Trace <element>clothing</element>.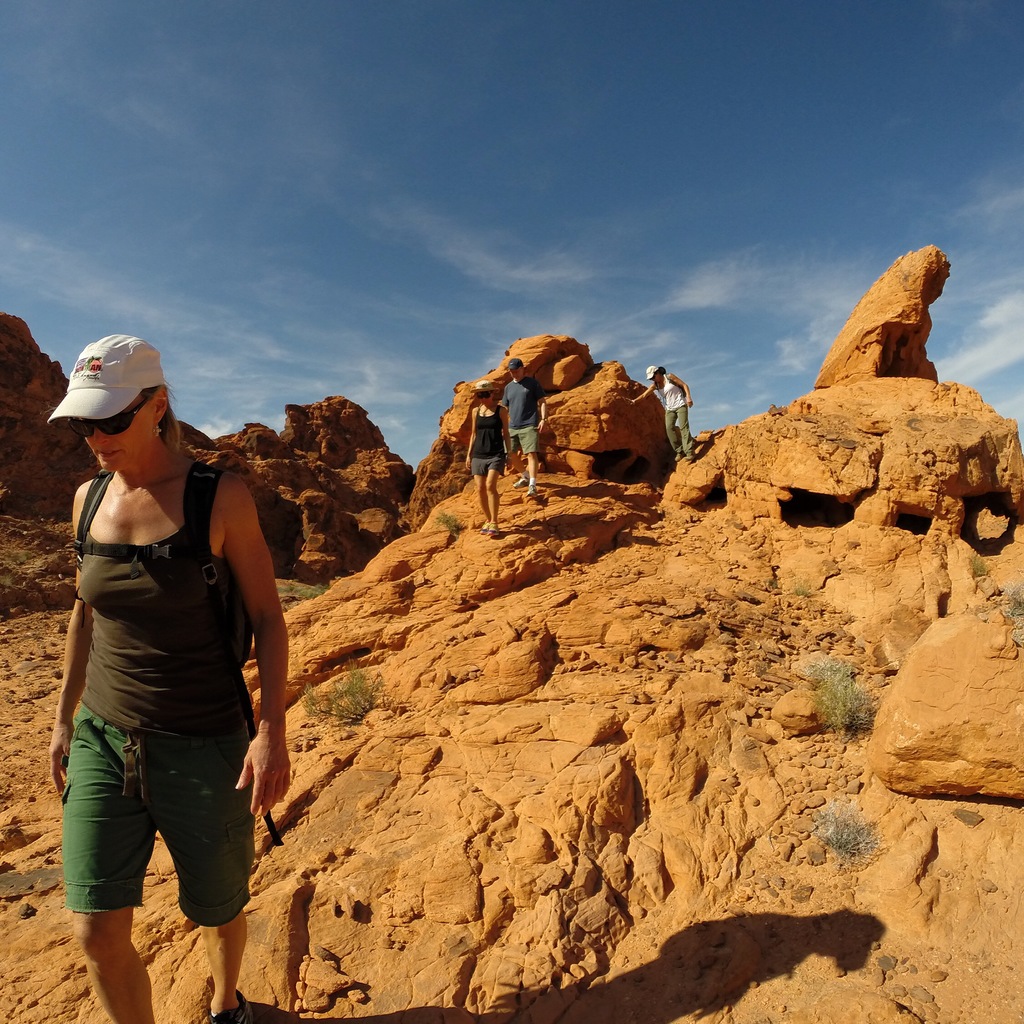
Traced to 469 402 508 479.
